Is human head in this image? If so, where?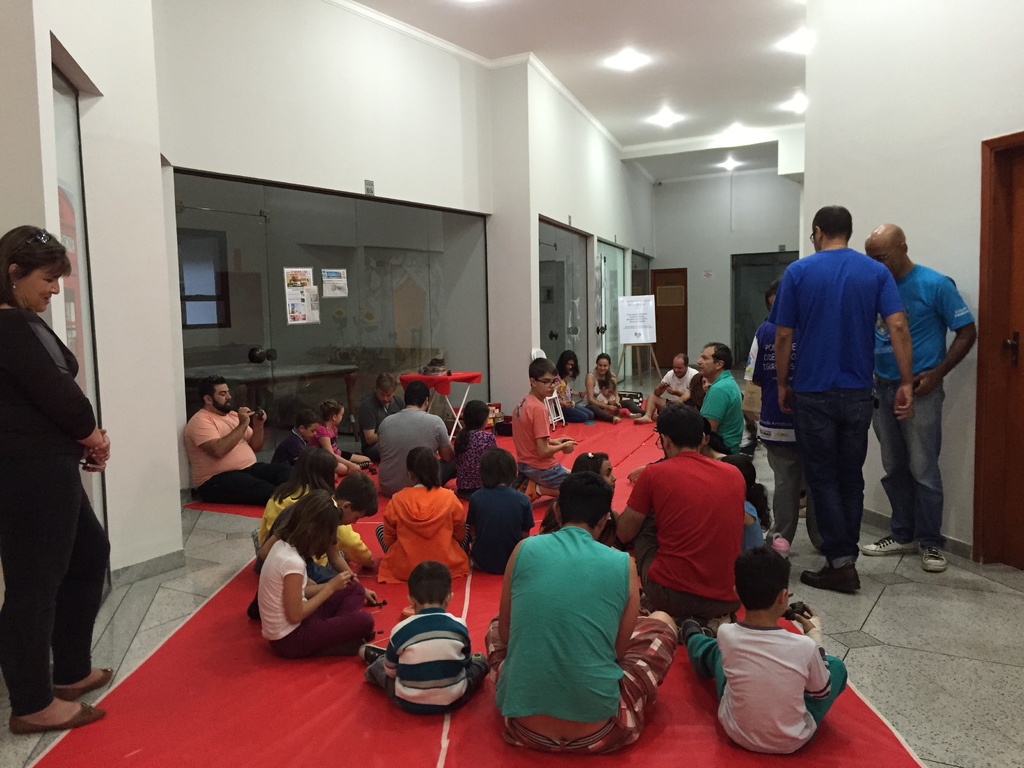
Yes, at {"x1": 372, "y1": 375, "x2": 396, "y2": 404}.
